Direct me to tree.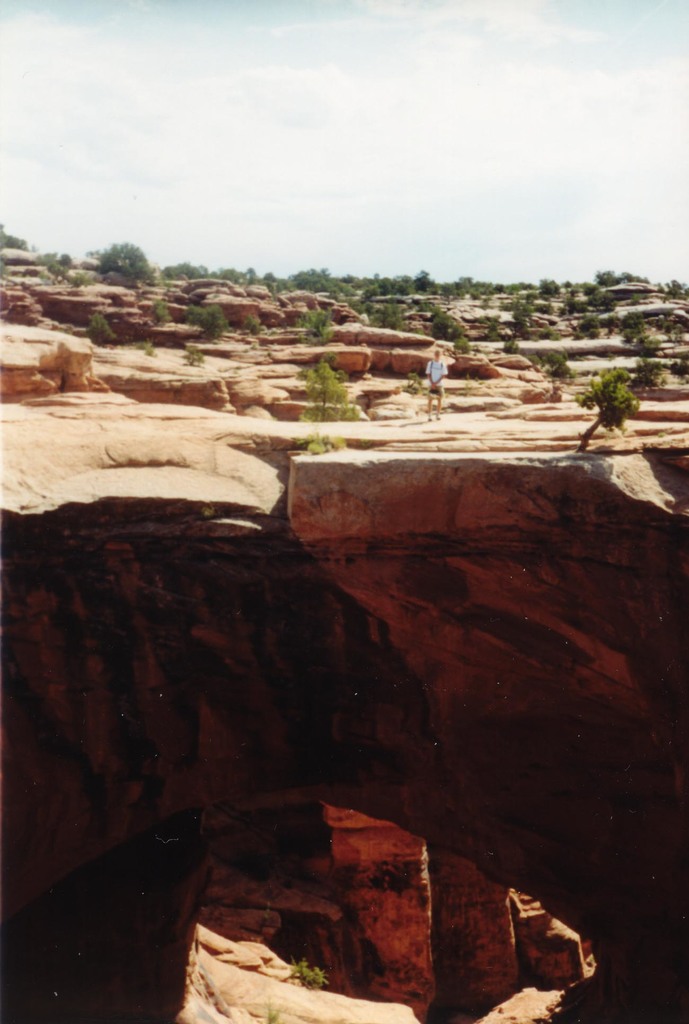
Direction: x1=567 y1=366 x2=633 y2=451.
